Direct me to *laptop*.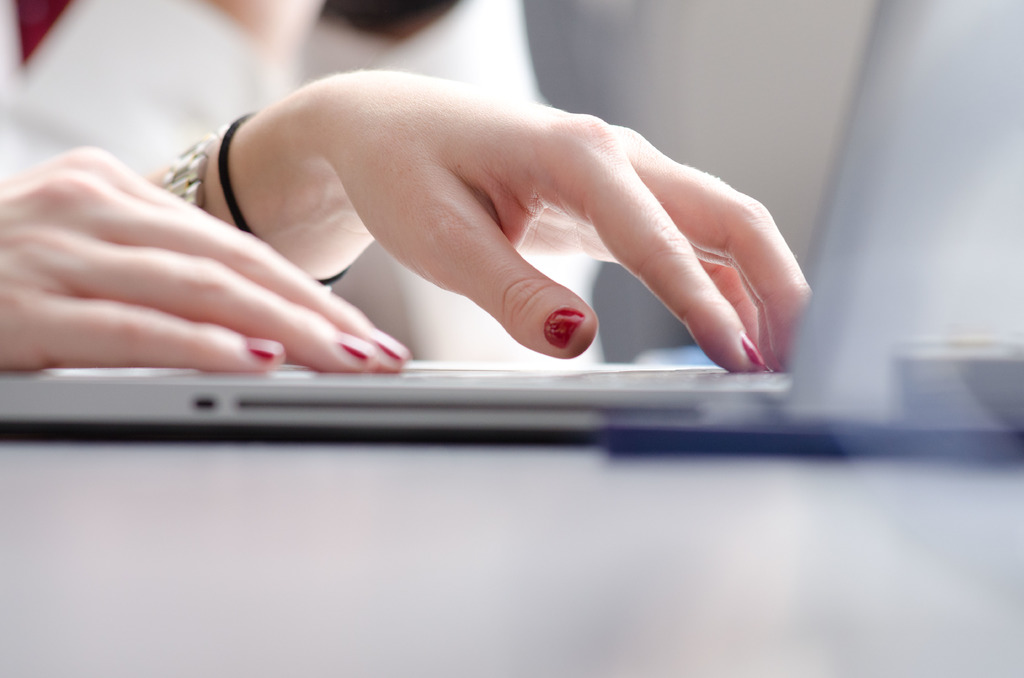
Direction: [83,51,957,504].
